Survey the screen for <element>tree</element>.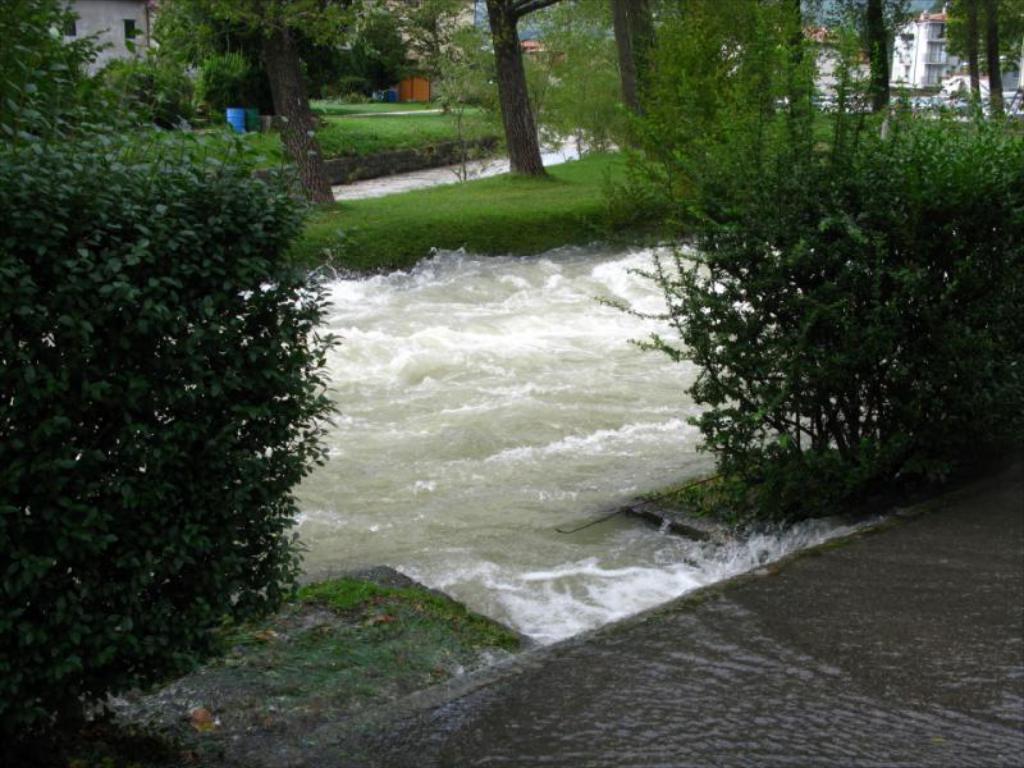
Survey found: <bbox>933, 0, 1023, 125</bbox>.
